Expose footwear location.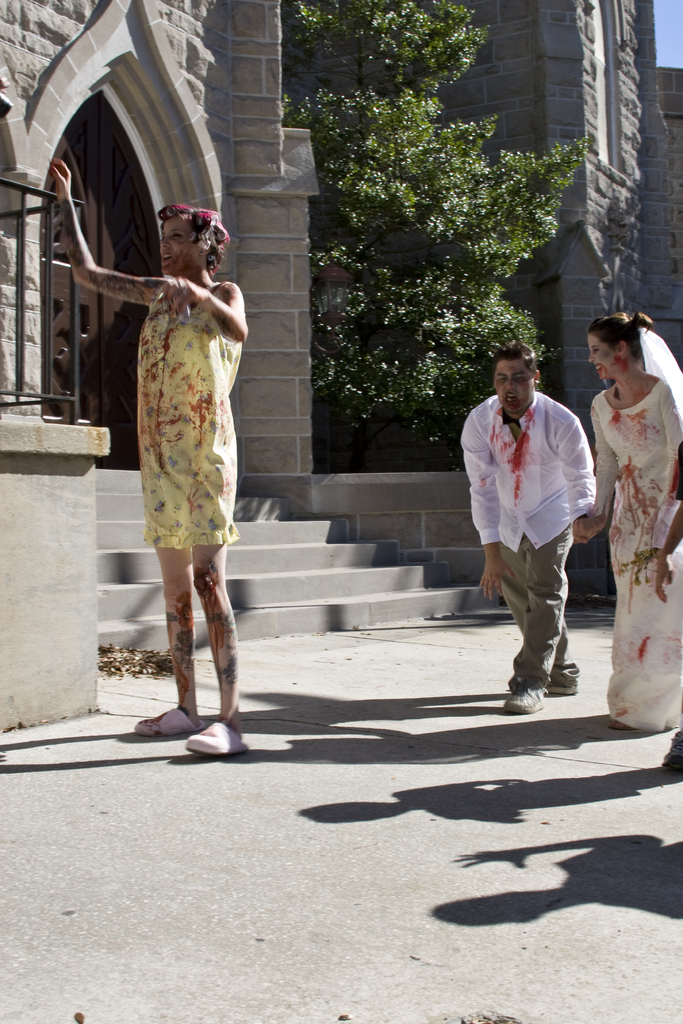
Exposed at (x1=181, y1=722, x2=249, y2=751).
